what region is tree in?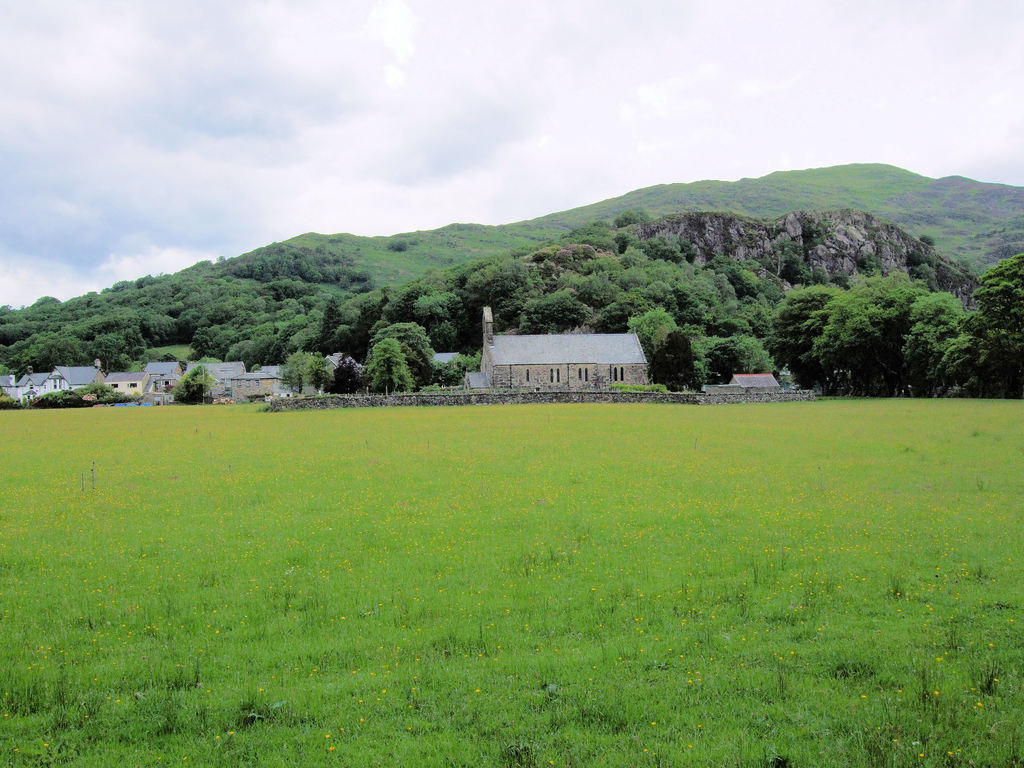
171/363/211/404.
